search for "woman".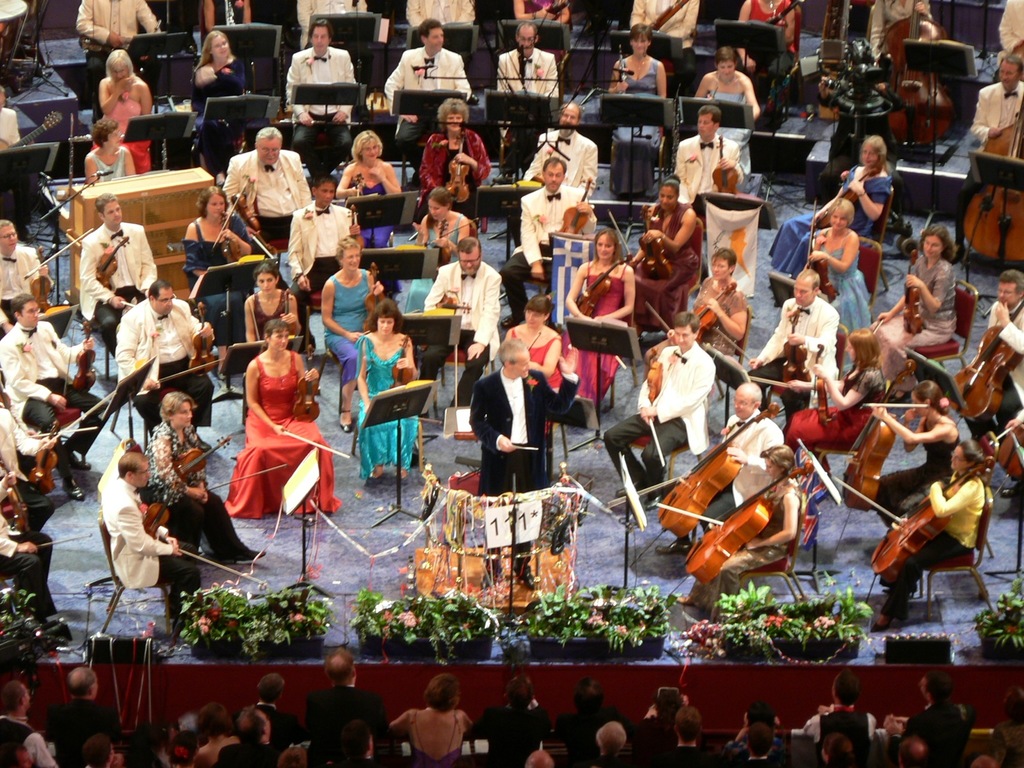
Found at crop(336, 127, 397, 200).
